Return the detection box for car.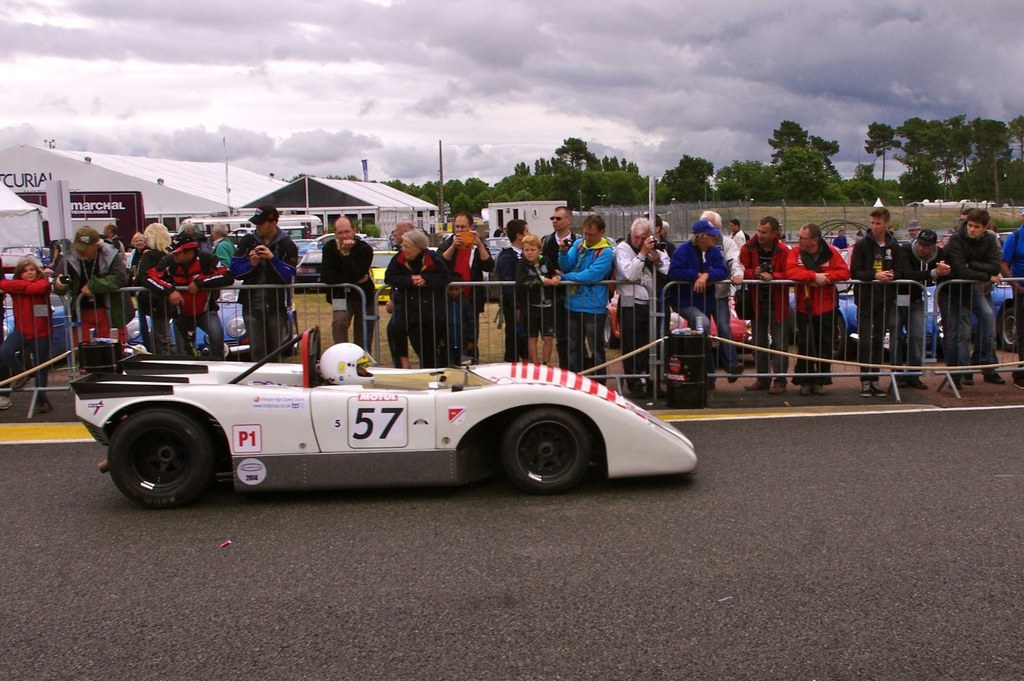
box(289, 232, 376, 276).
